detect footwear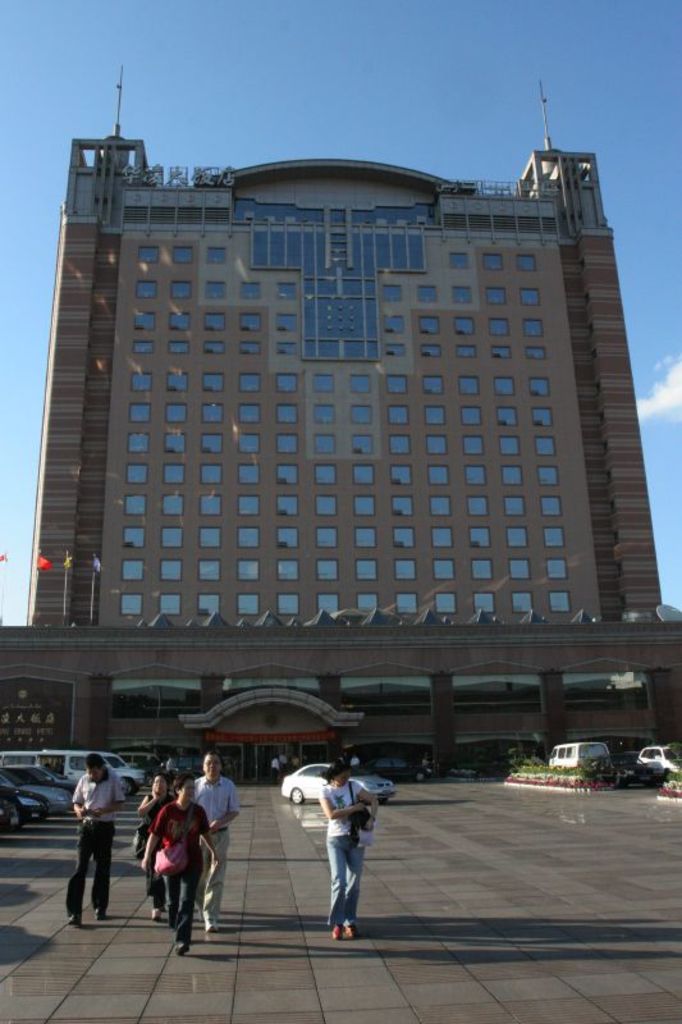
<box>170,941,188,957</box>
